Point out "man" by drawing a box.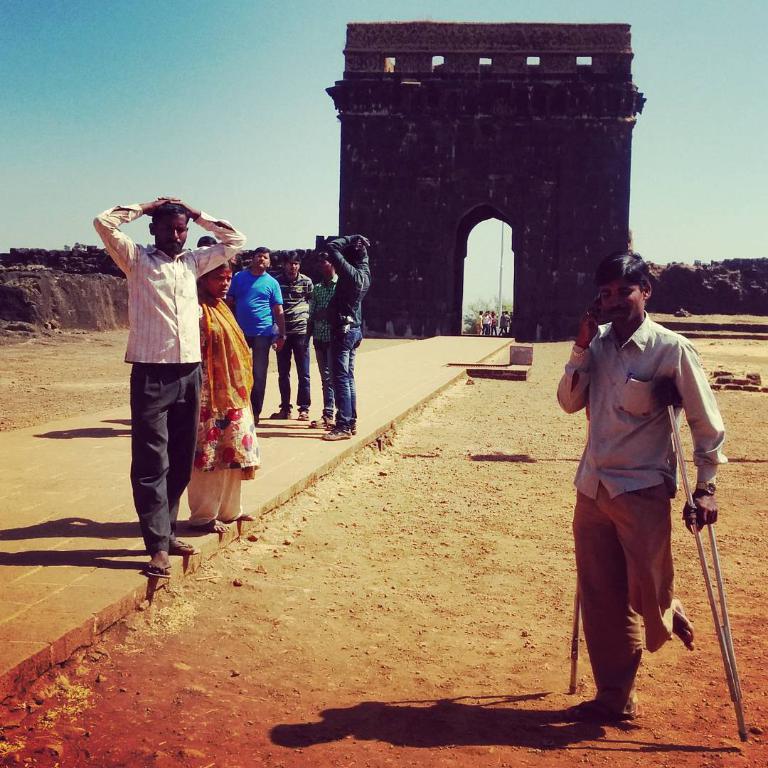
bbox(310, 252, 339, 425).
